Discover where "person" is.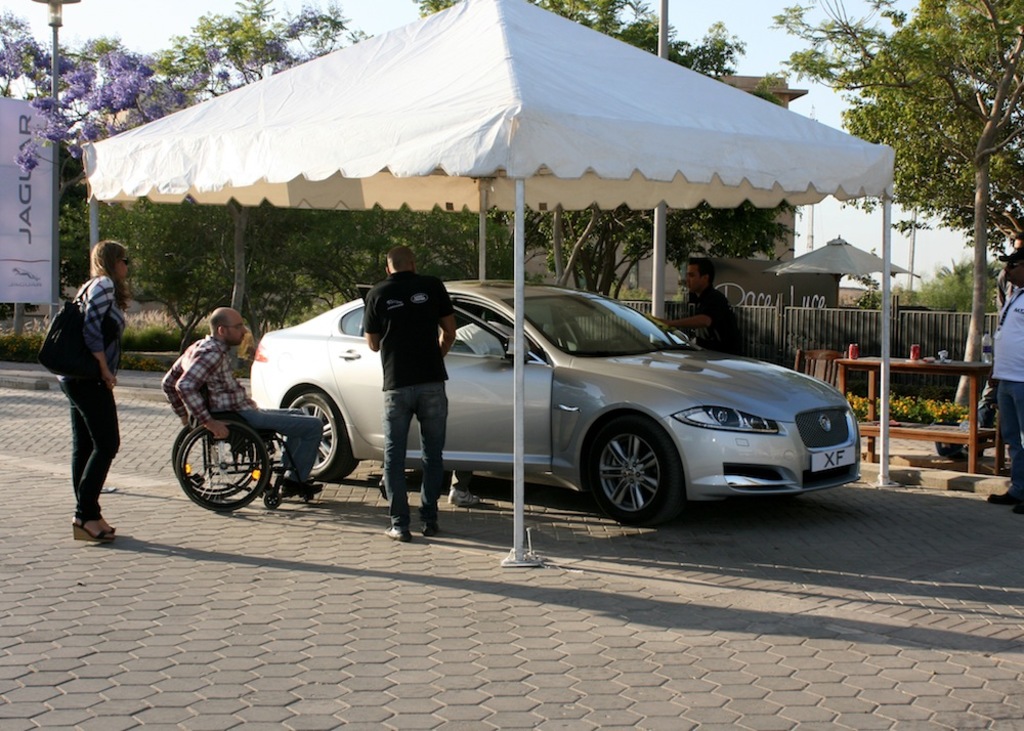
Discovered at <bbox>359, 248, 455, 545</bbox>.
